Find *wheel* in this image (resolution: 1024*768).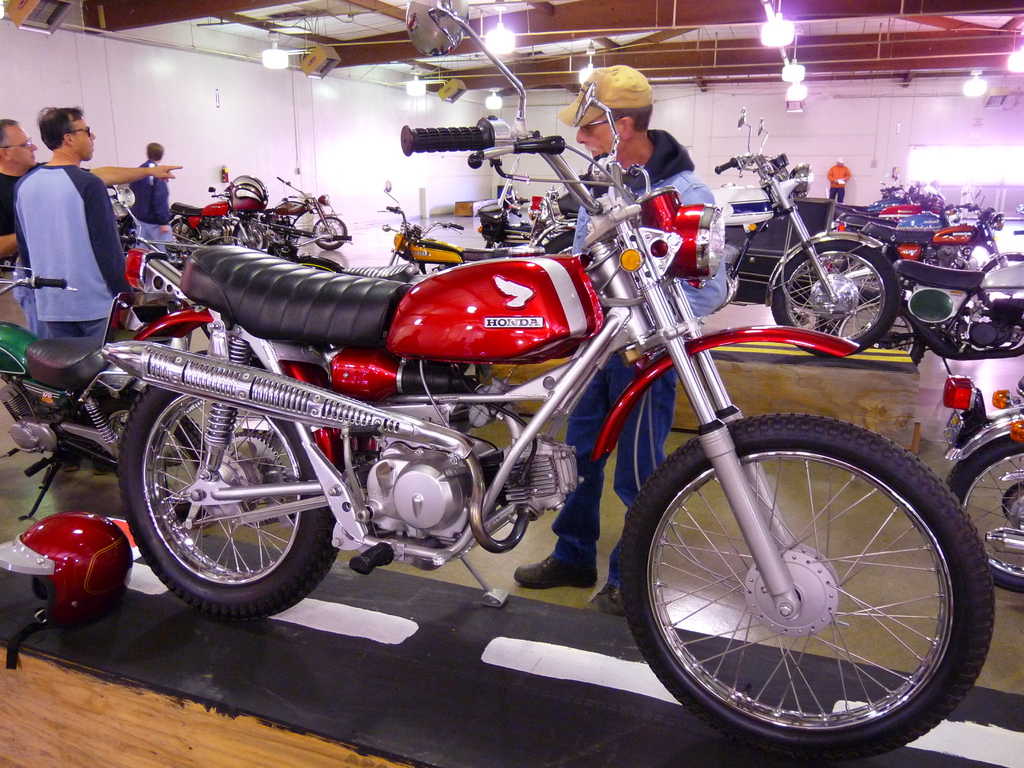
bbox=[520, 224, 606, 262].
